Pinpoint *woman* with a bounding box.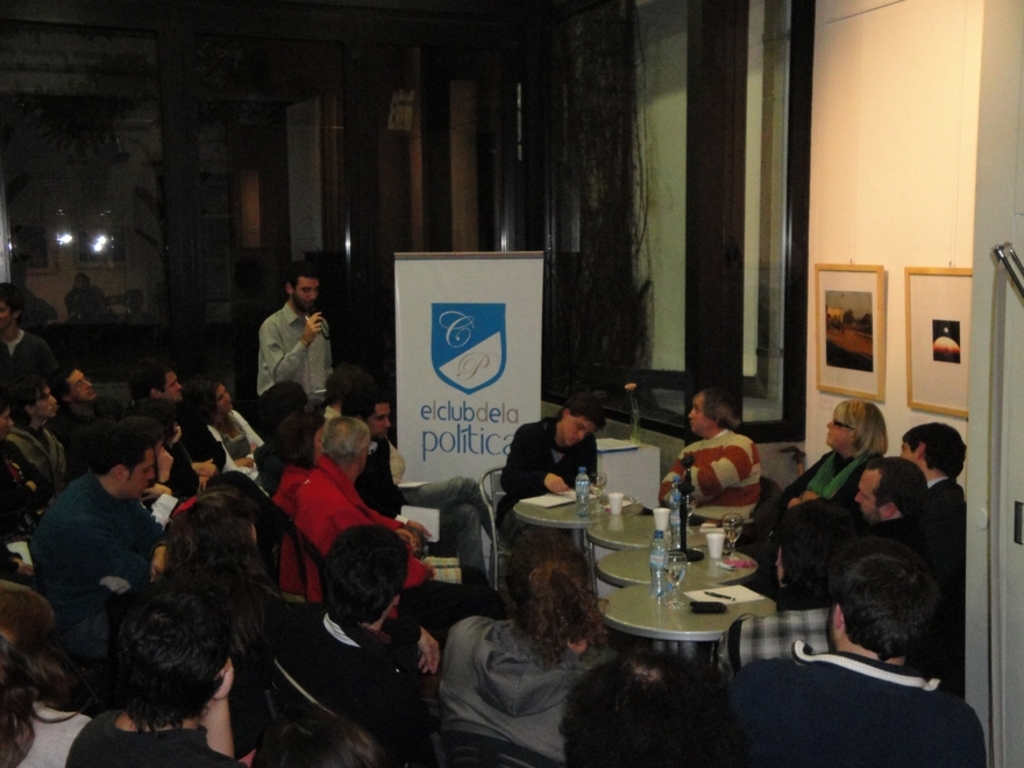
(x1=0, y1=577, x2=93, y2=767).
